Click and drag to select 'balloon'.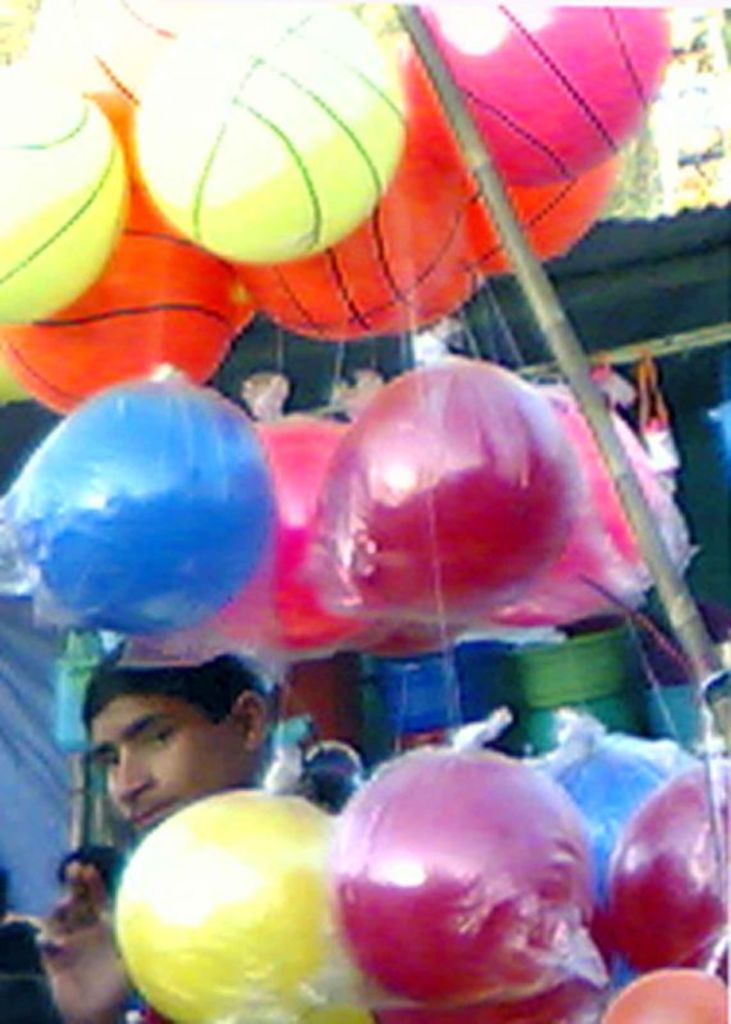
Selection: (303,360,576,628).
